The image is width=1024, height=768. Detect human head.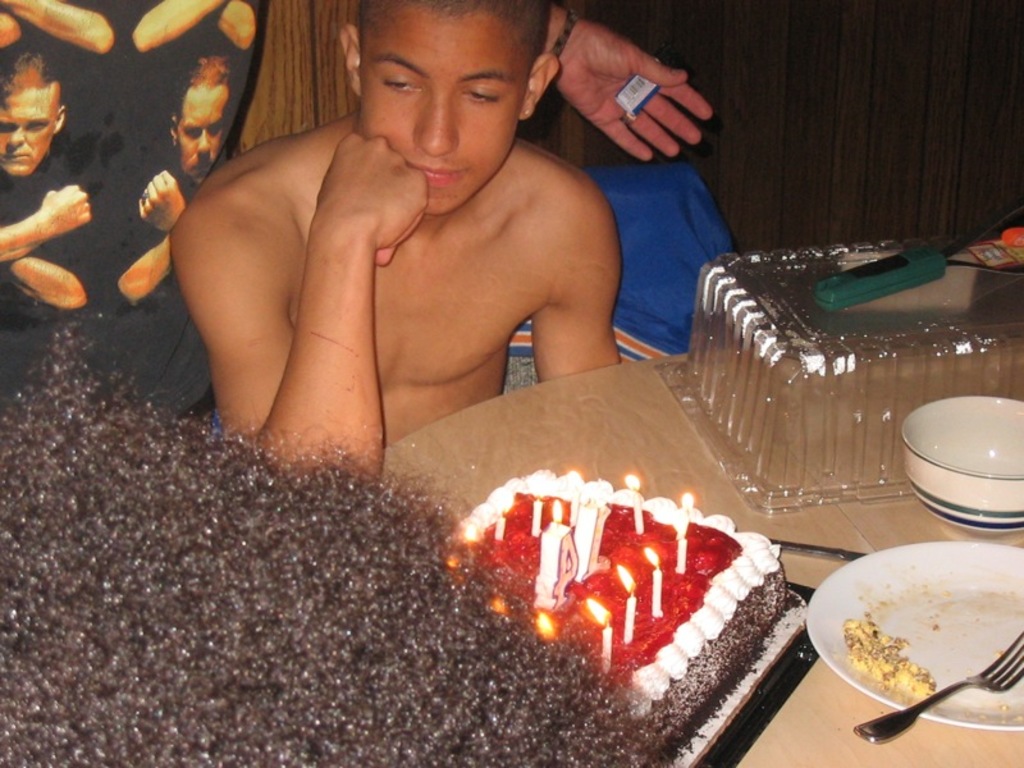
Detection: 352/0/558/191.
